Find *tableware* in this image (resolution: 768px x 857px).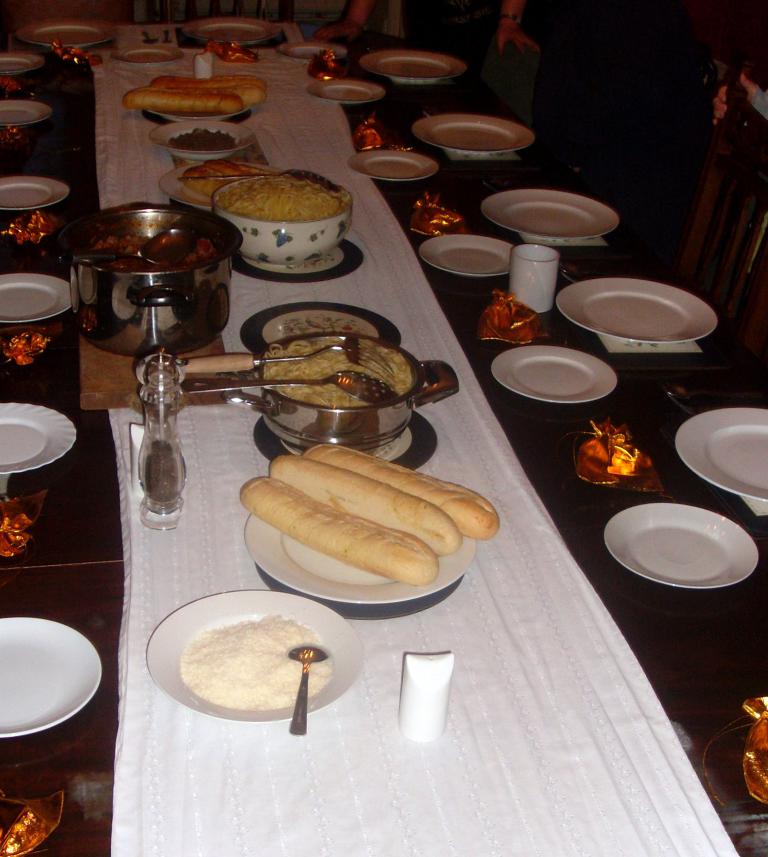
left=399, top=652, right=453, bottom=740.
